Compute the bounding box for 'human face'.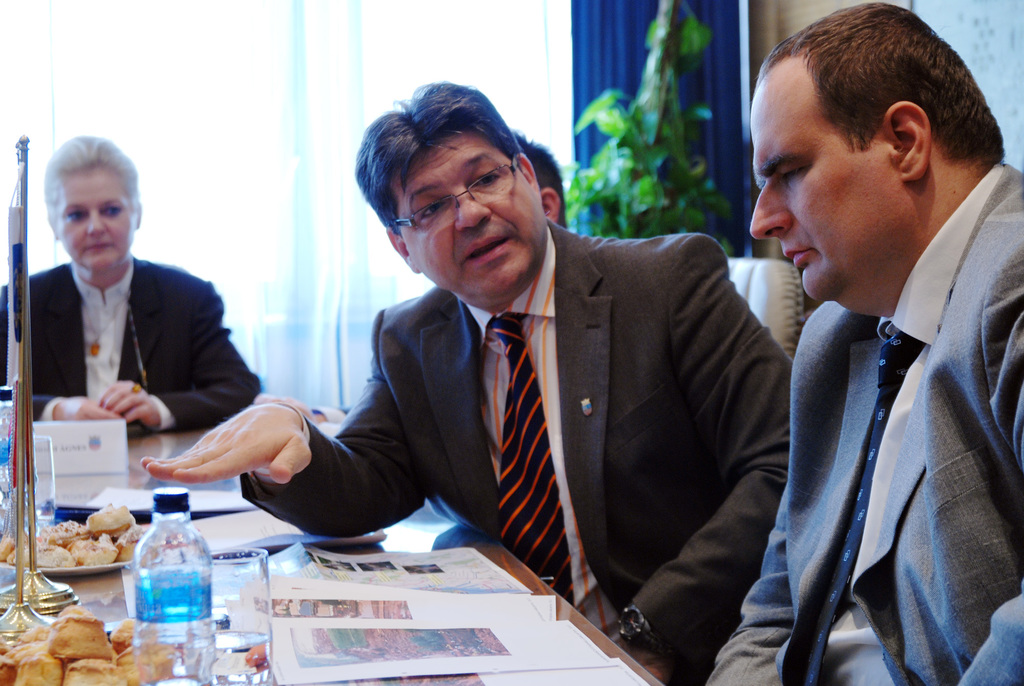
[left=58, top=165, right=136, bottom=275].
